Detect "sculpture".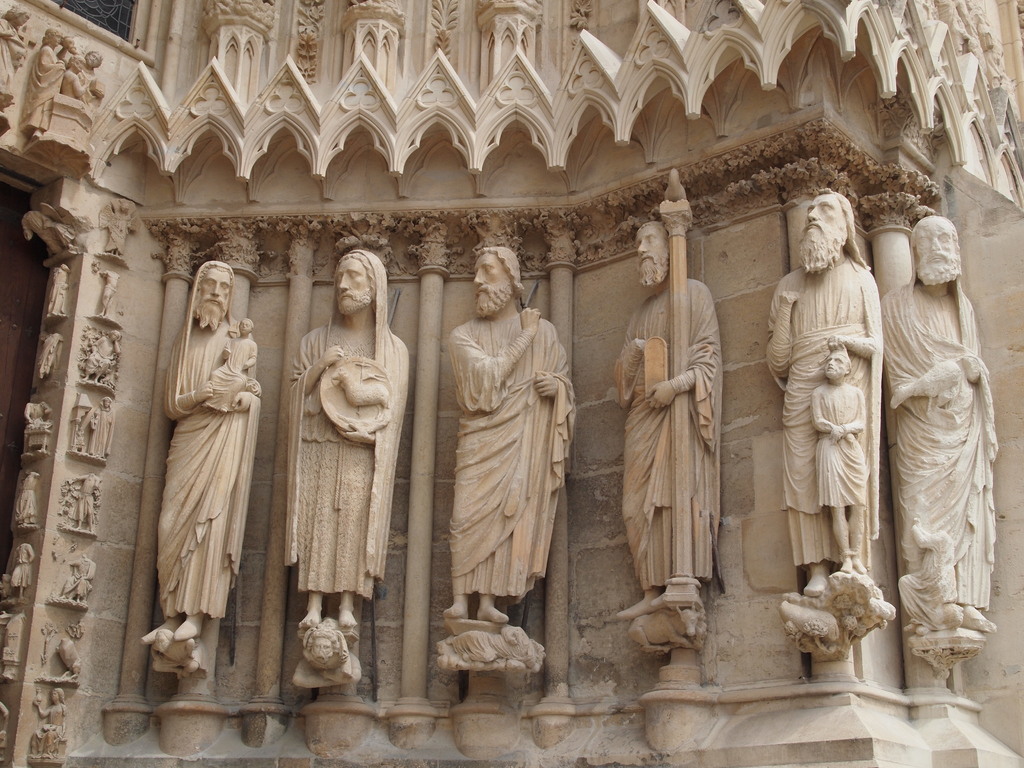
Detected at Rect(141, 237, 259, 677).
